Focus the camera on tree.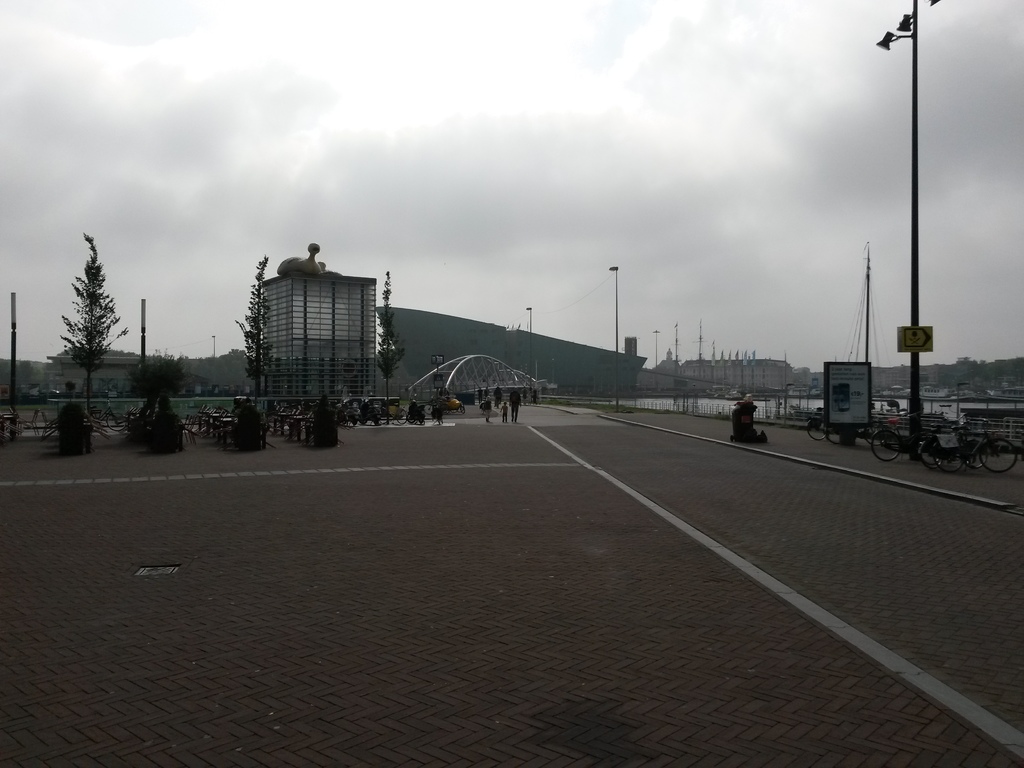
Focus region: bbox=[230, 253, 267, 403].
